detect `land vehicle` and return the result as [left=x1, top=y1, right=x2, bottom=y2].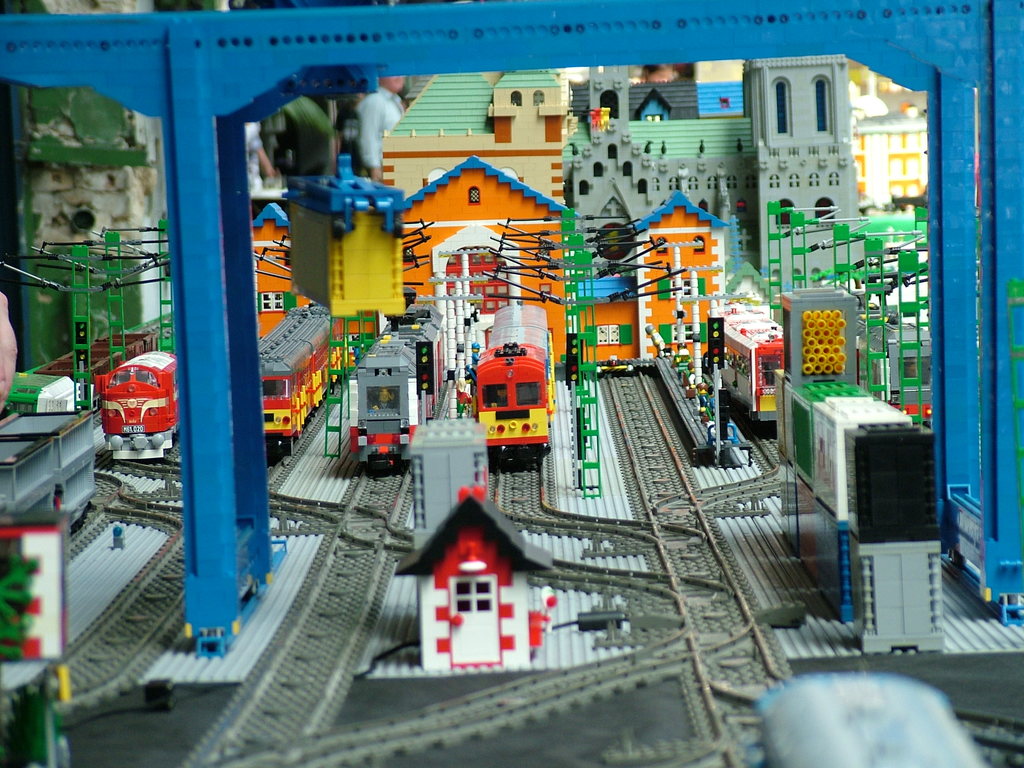
[left=350, top=303, right=443, bottom=477].
